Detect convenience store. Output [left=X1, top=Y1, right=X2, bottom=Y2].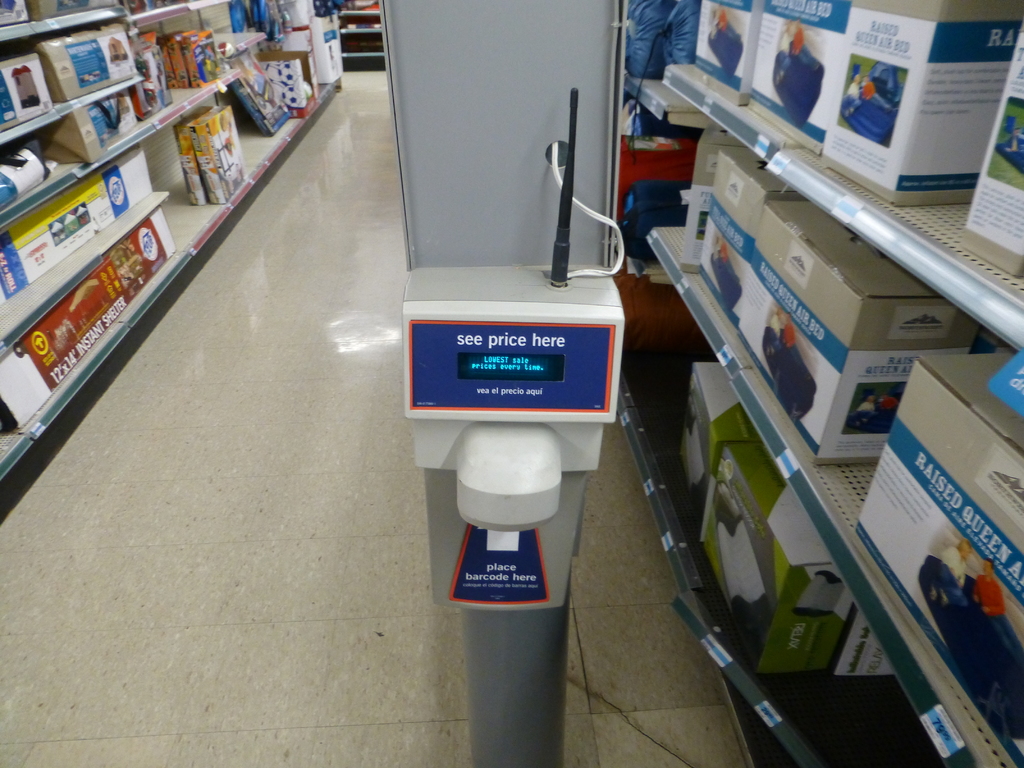
[left=31, top=0, right=1023, bottom=767].
